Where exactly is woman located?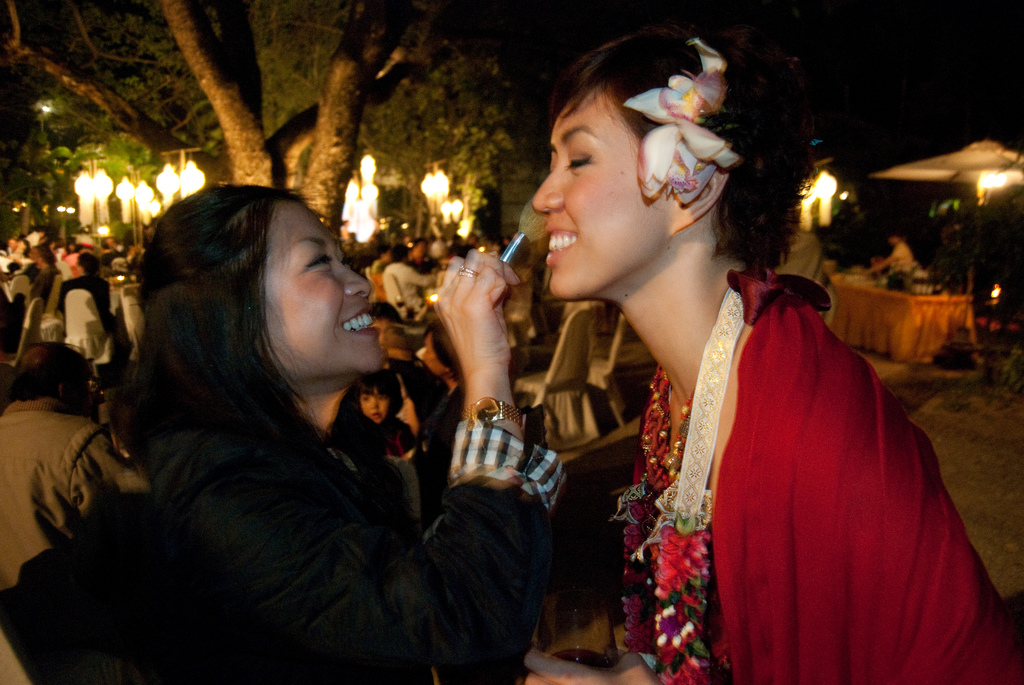
Its bounding box is locate(60, 235, 84, 261).
